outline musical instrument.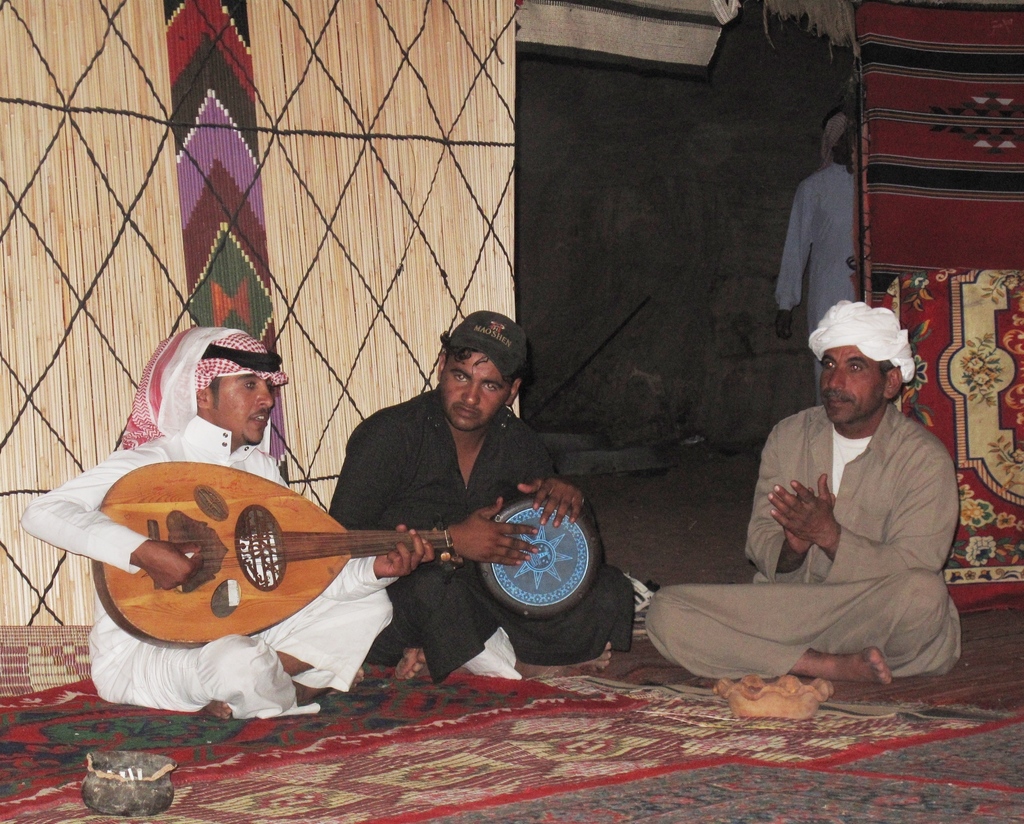
Outline: {"x1": 95, "y1": 458, "x2": 452, "y2": 645}.
